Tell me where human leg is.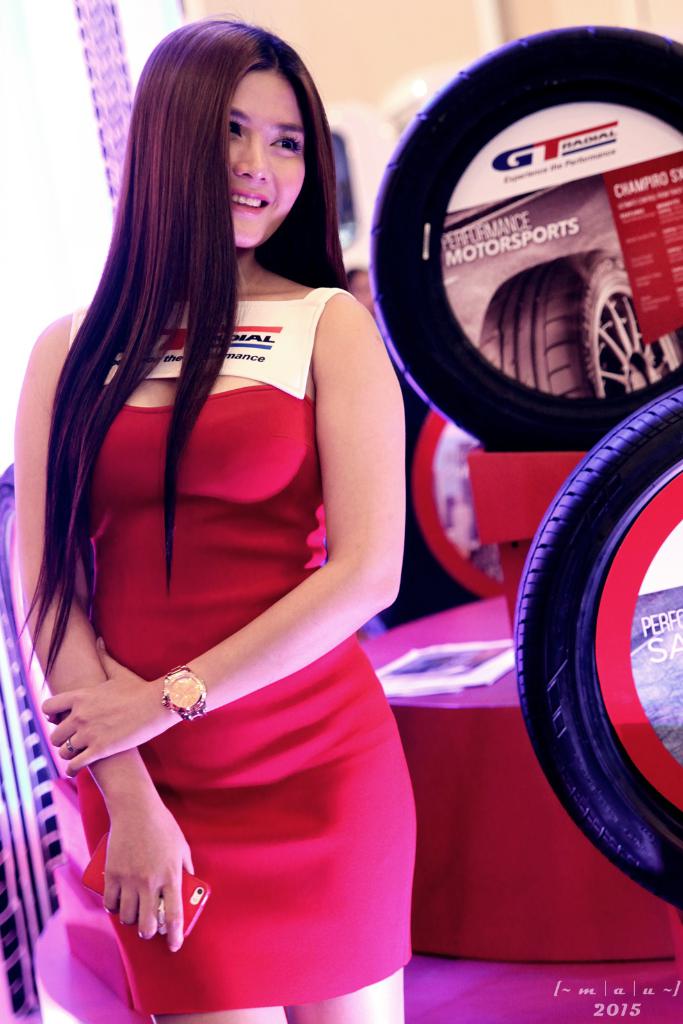
human leg is at 154,1005,292,1023.
